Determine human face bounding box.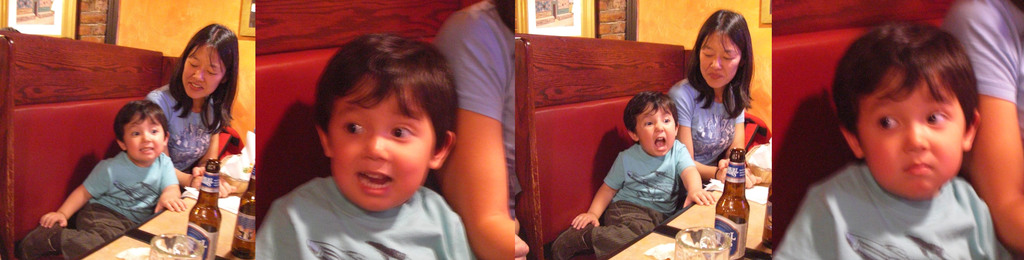
Determined: l=329, t=77, r=435, b=211.
